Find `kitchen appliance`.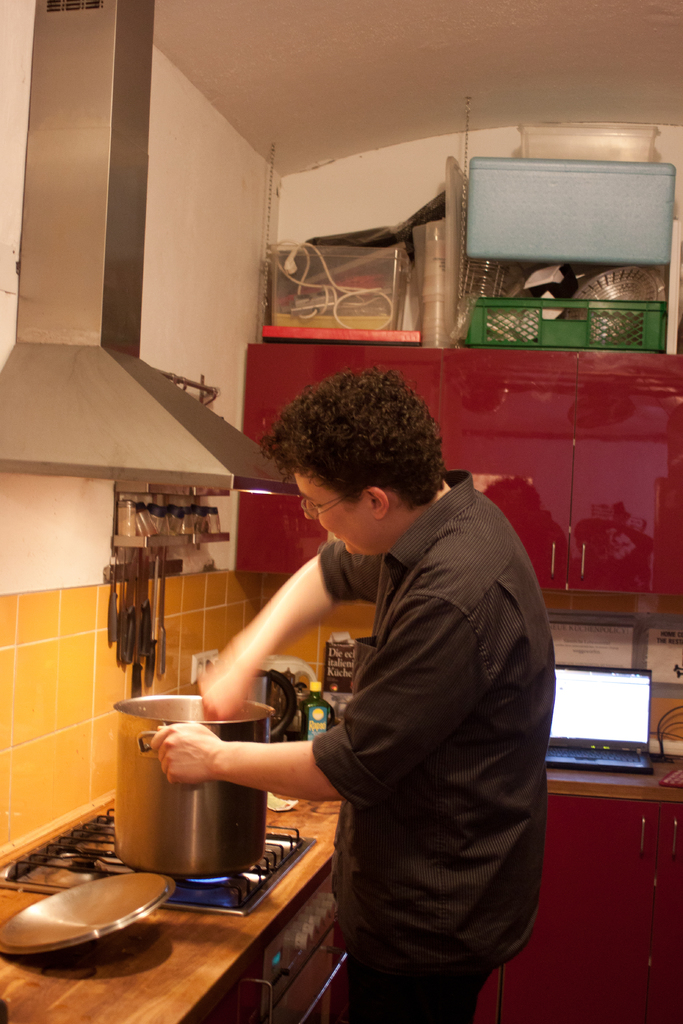
[x1=121, y1=568, x2=152, y2=659].
